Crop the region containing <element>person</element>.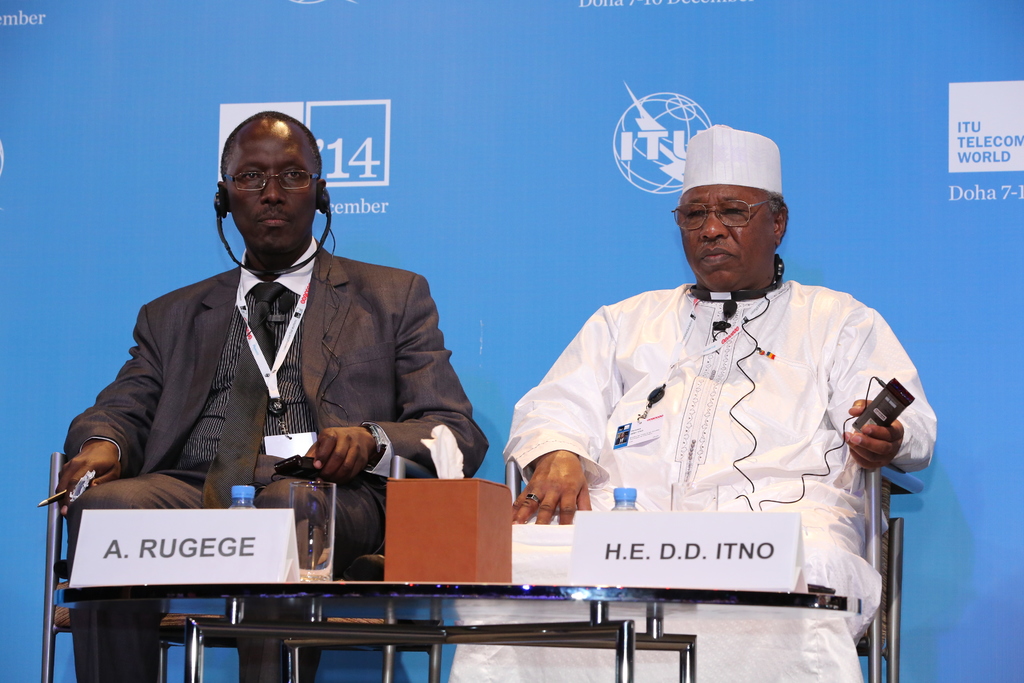
Crop region: 88 117 463 591.
